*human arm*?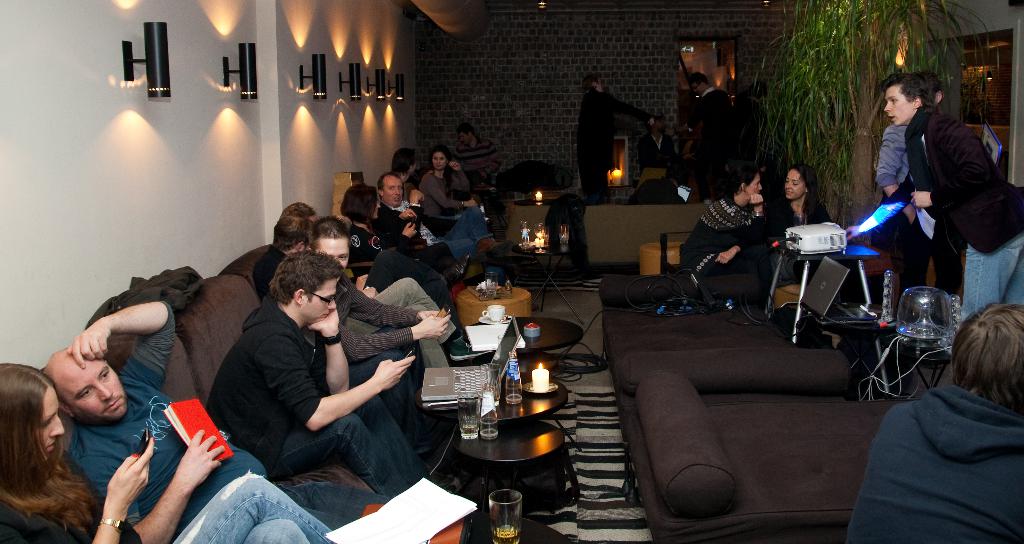
locate(339, 312, 458, 357)
